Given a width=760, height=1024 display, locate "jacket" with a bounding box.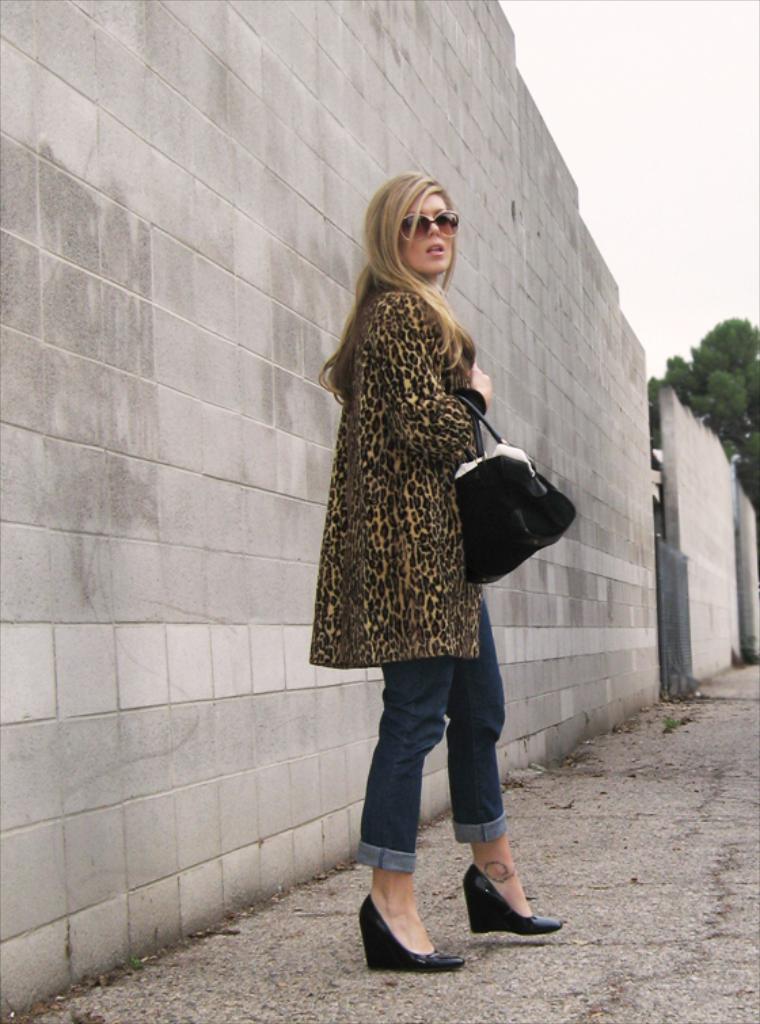
Located: {"x1": 304, "y1": 260, "x2": 525, "y2": 650}.
